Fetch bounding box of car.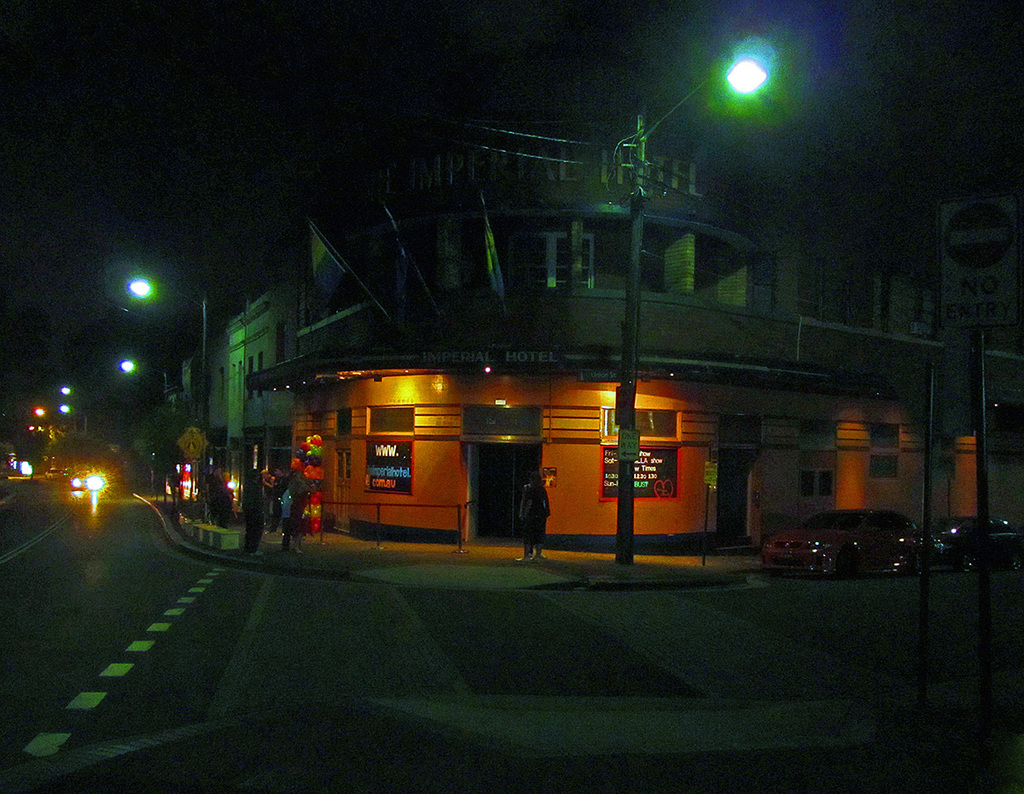
Bbox: rect(65, 469, 75, 482).
